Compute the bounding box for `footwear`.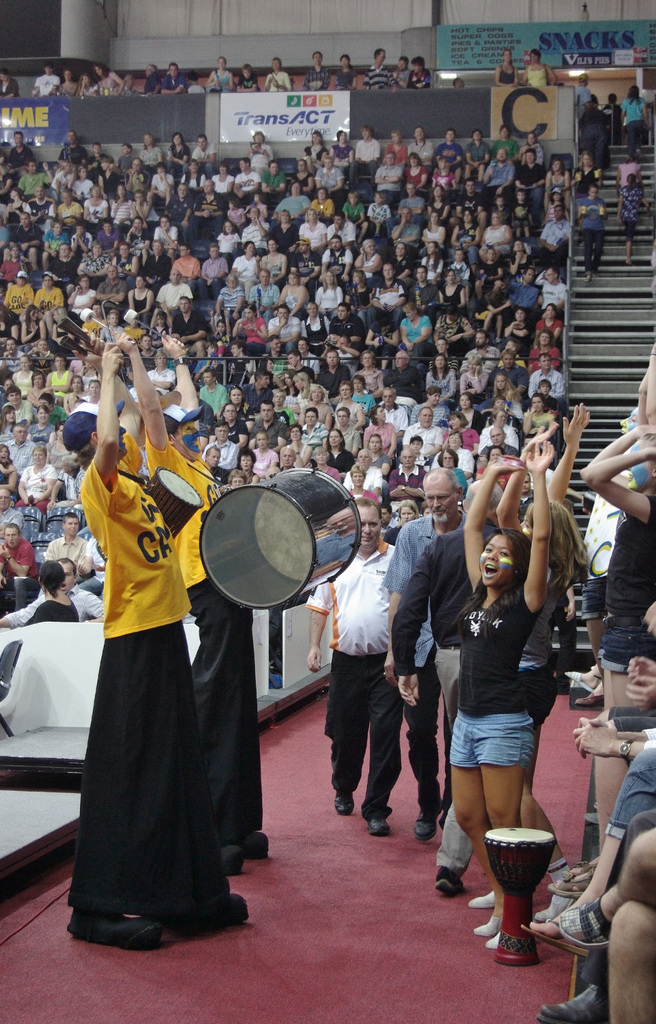
476,910,504,940.
